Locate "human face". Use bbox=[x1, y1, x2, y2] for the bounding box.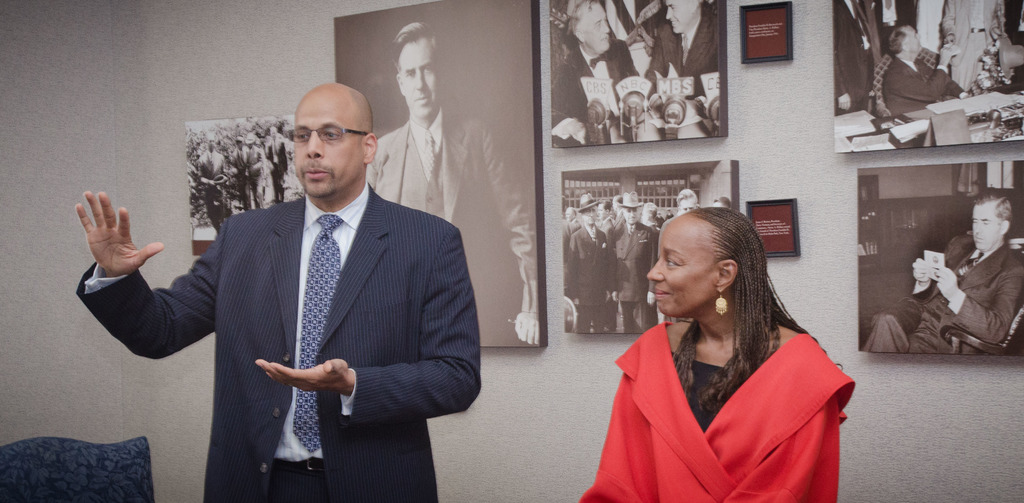
bbox=[622, 209, 639, 226].
